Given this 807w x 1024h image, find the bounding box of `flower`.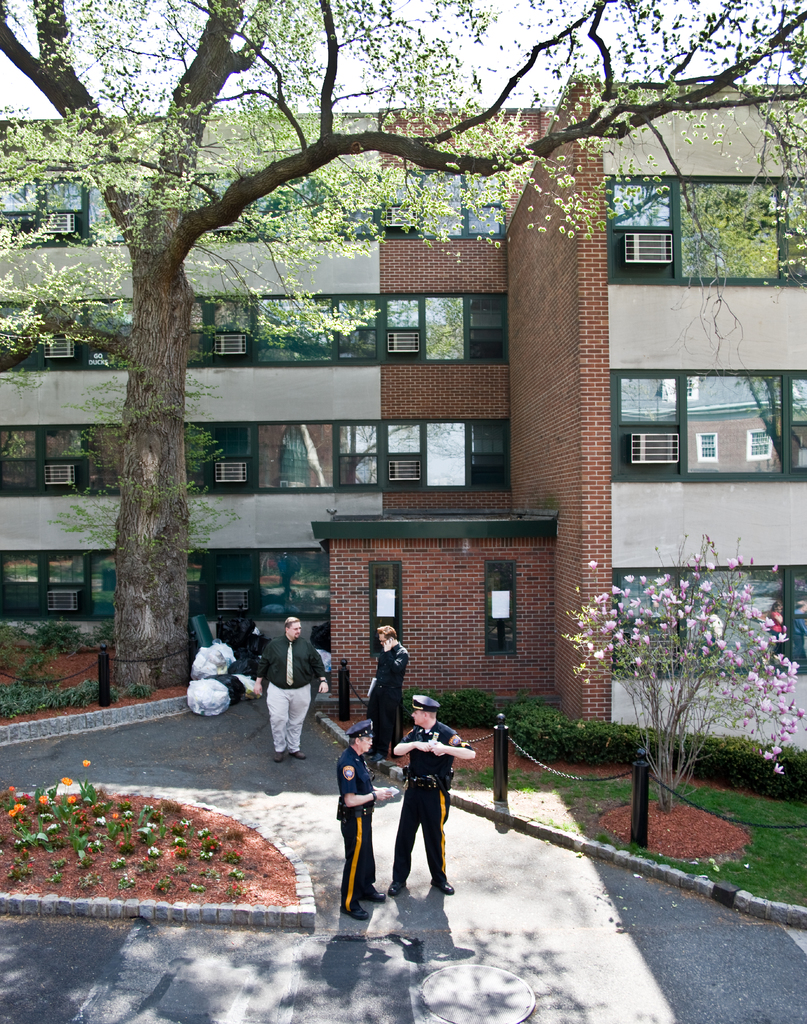
x1=26 y1=791 x2=31 y2=799.
